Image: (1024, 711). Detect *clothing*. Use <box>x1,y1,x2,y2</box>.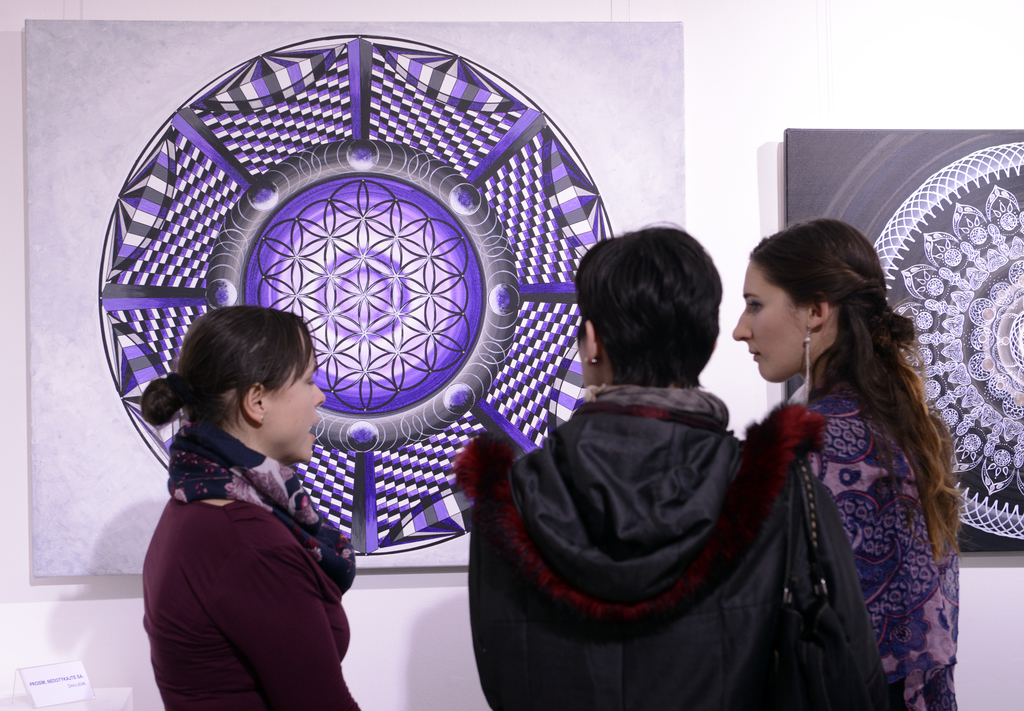
<box>806,391,959,710</box>.
